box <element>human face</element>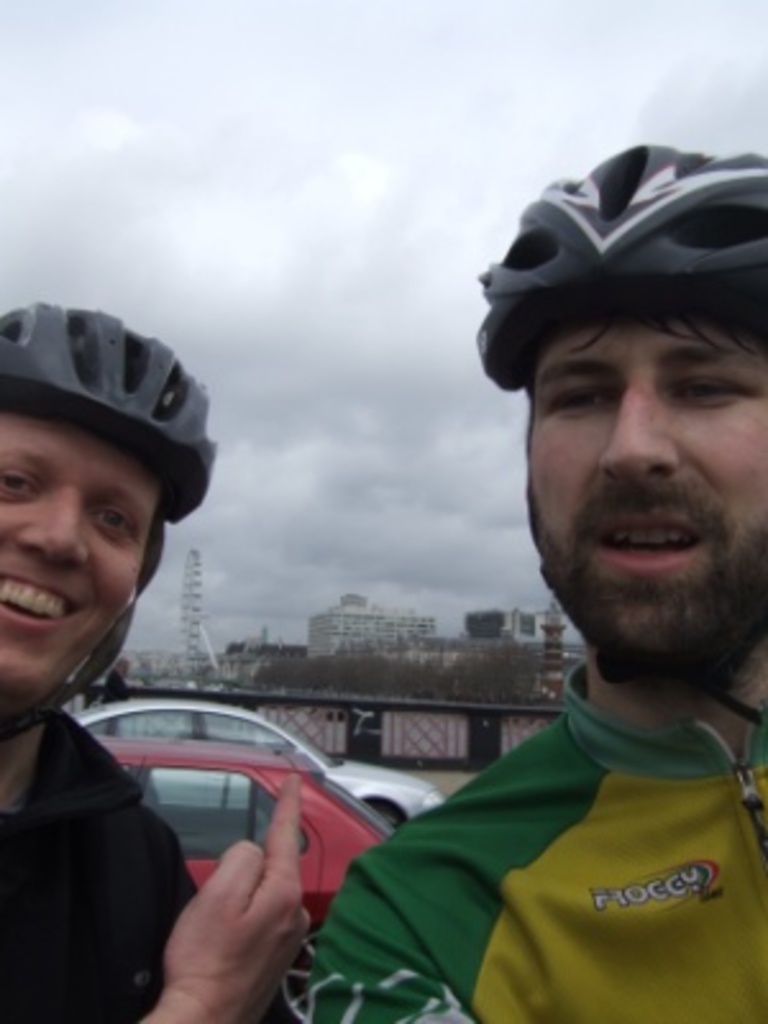
<bbox>494, 274, 755, 655</bbox>
